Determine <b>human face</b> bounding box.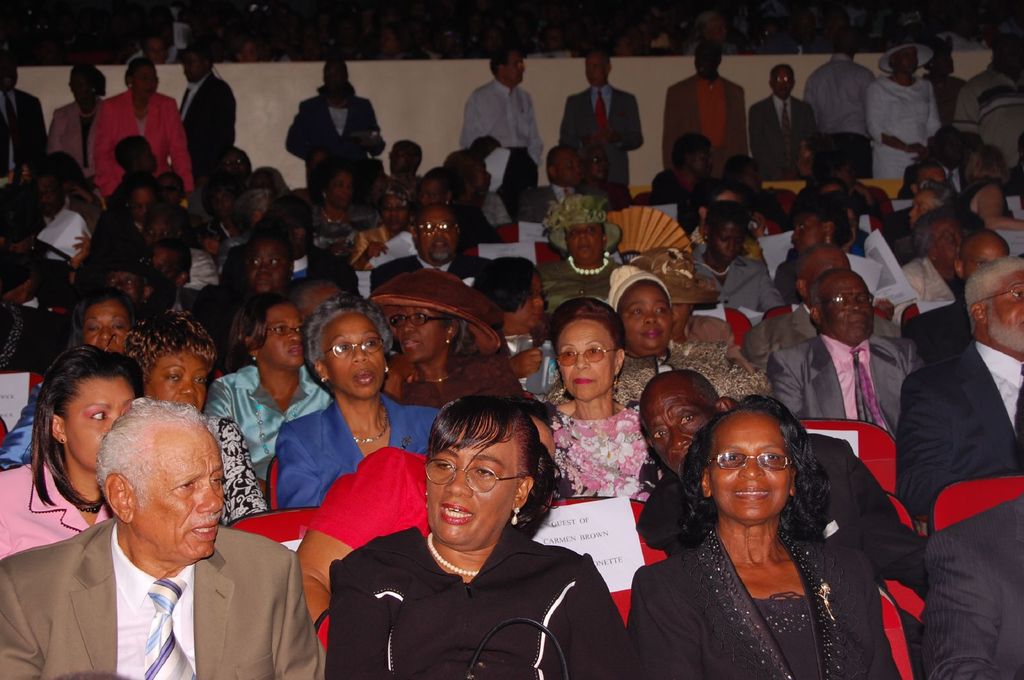
Determined: detection(148, 352, 207, 407).
